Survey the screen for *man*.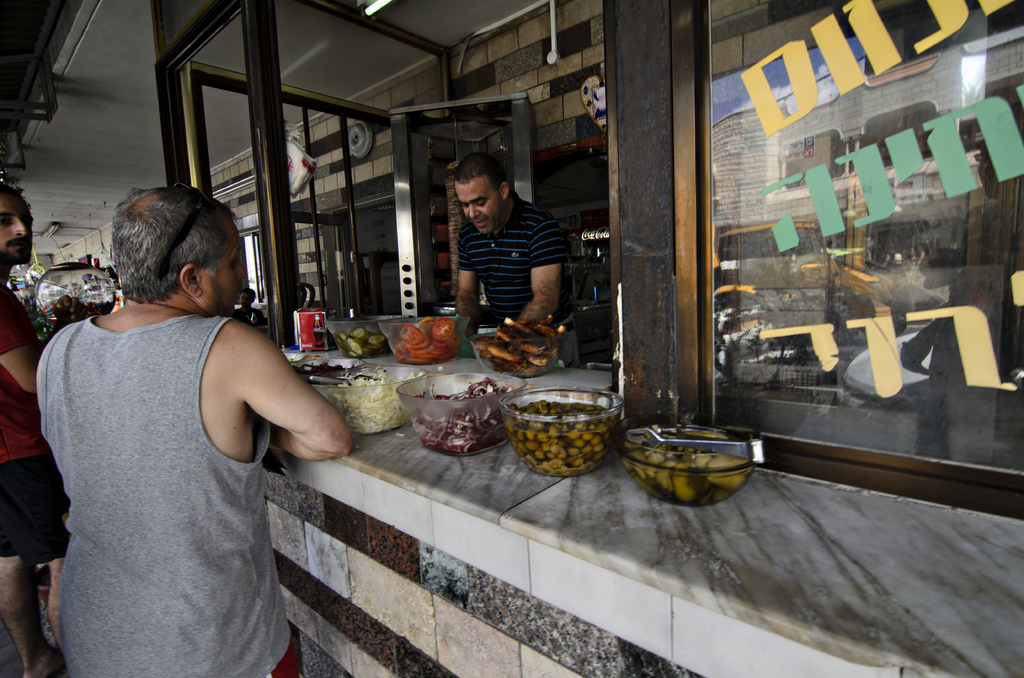
Survey found: (left=0, top=181, right=68, bottom=672).
